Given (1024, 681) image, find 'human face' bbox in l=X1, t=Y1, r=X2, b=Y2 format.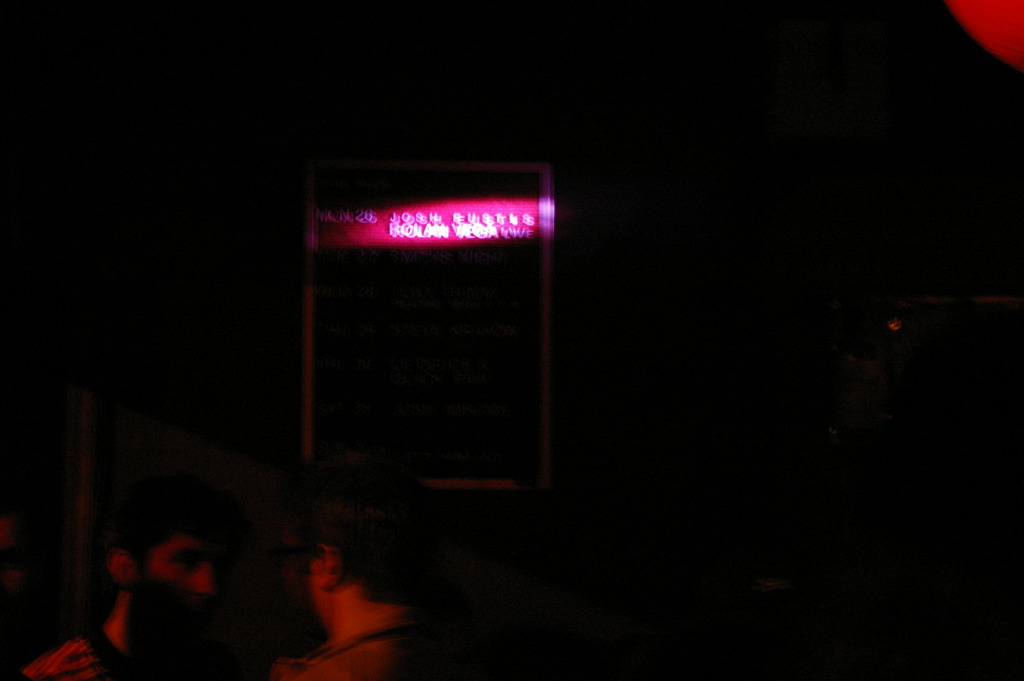
l=138, t=539, r=218, b=612.
